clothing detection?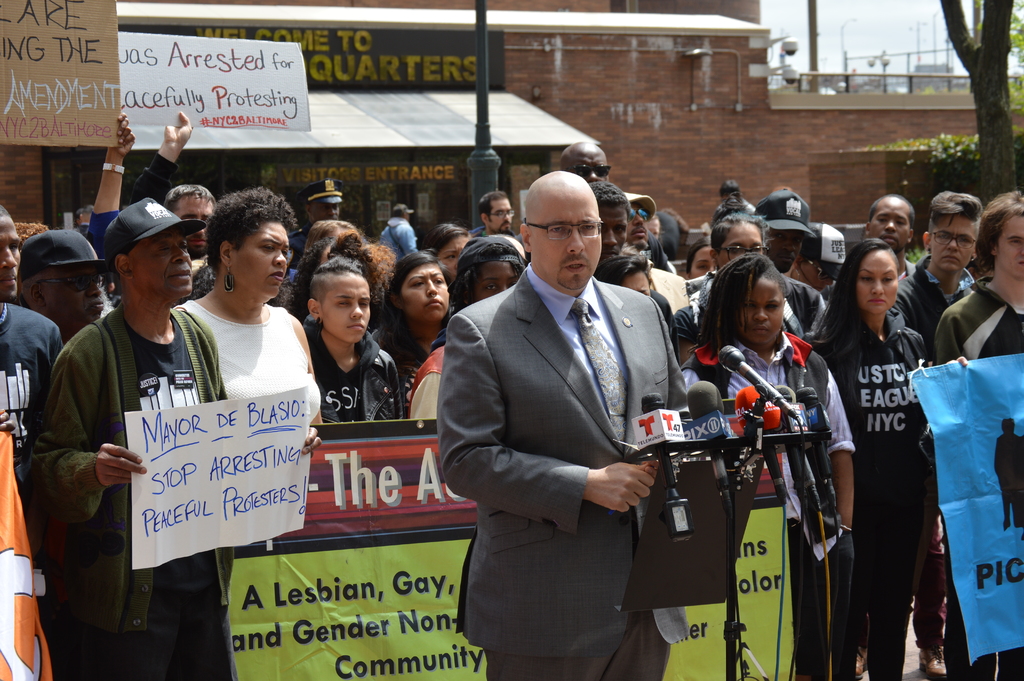
(left=370, top=324, right=446, bottom=398)
